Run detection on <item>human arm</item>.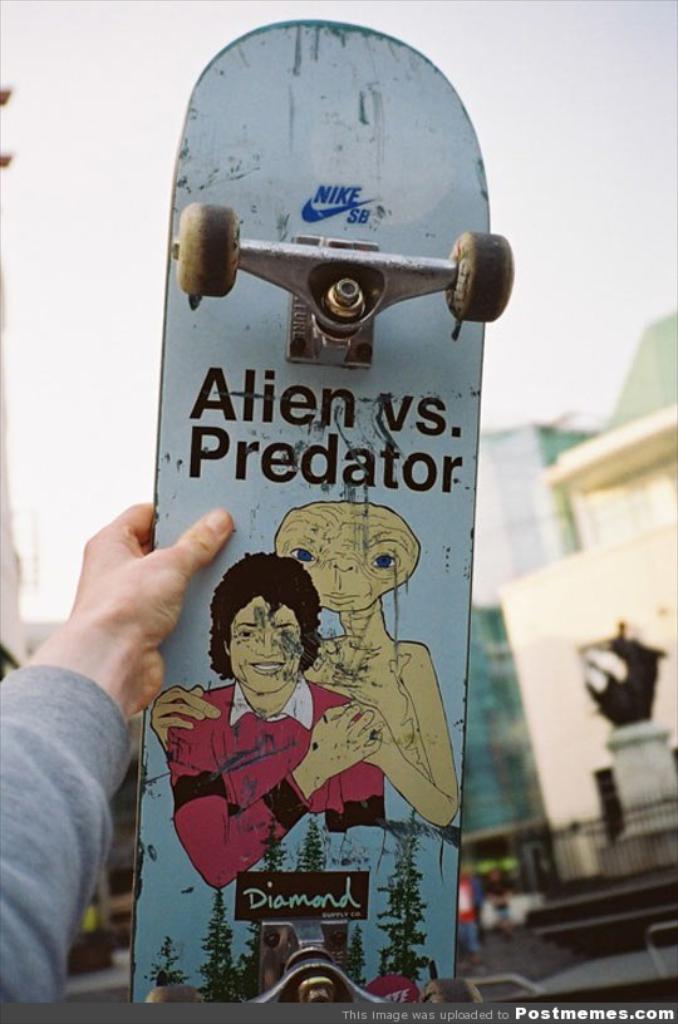
Result: box=[0, 496, 241, 1004].
